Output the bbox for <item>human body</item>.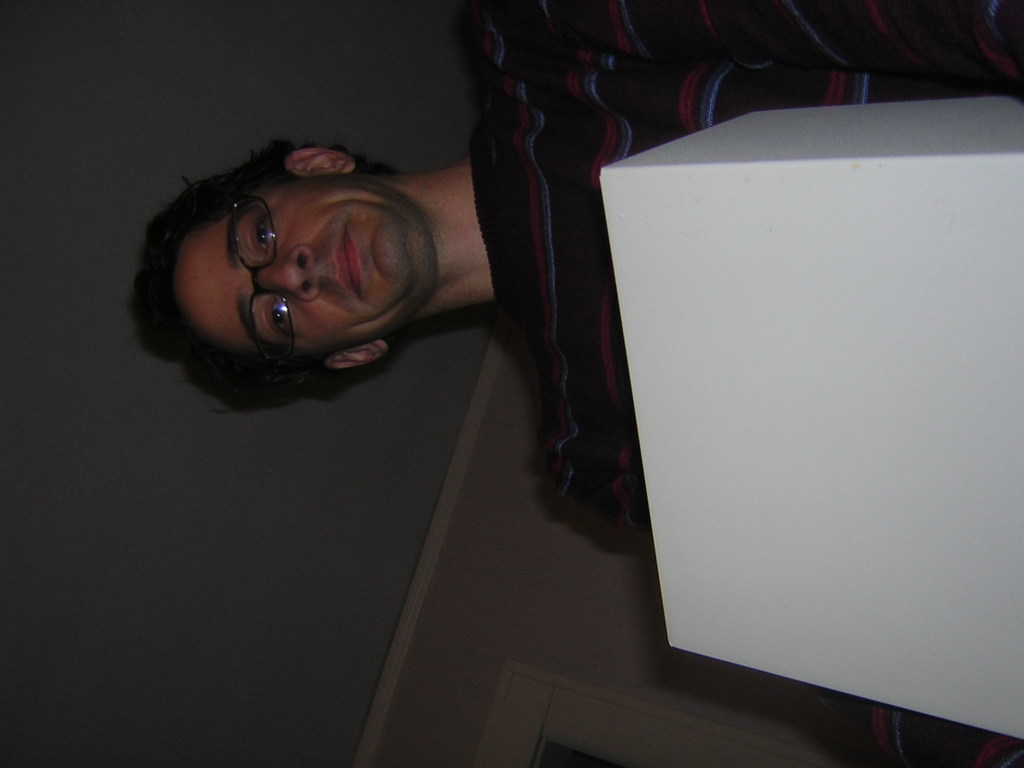
(x1=127, y1=3, x2=1023, y2=767).
